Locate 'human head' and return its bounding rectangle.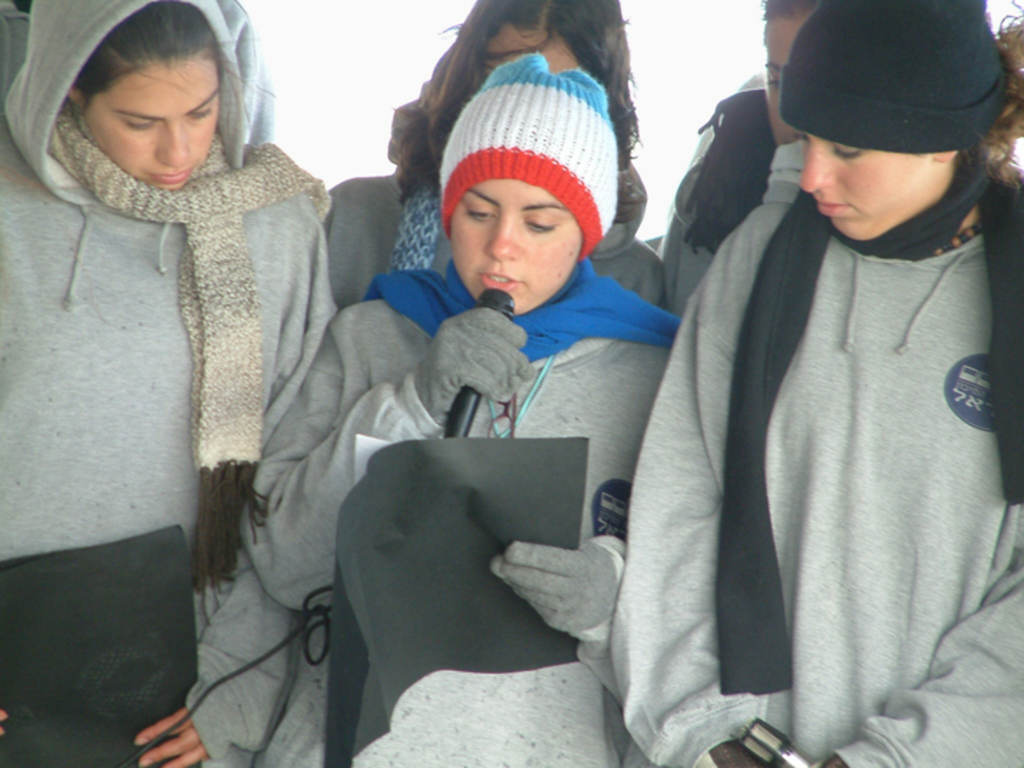
x1=780 y1=0 x2=1005 y2=243.
